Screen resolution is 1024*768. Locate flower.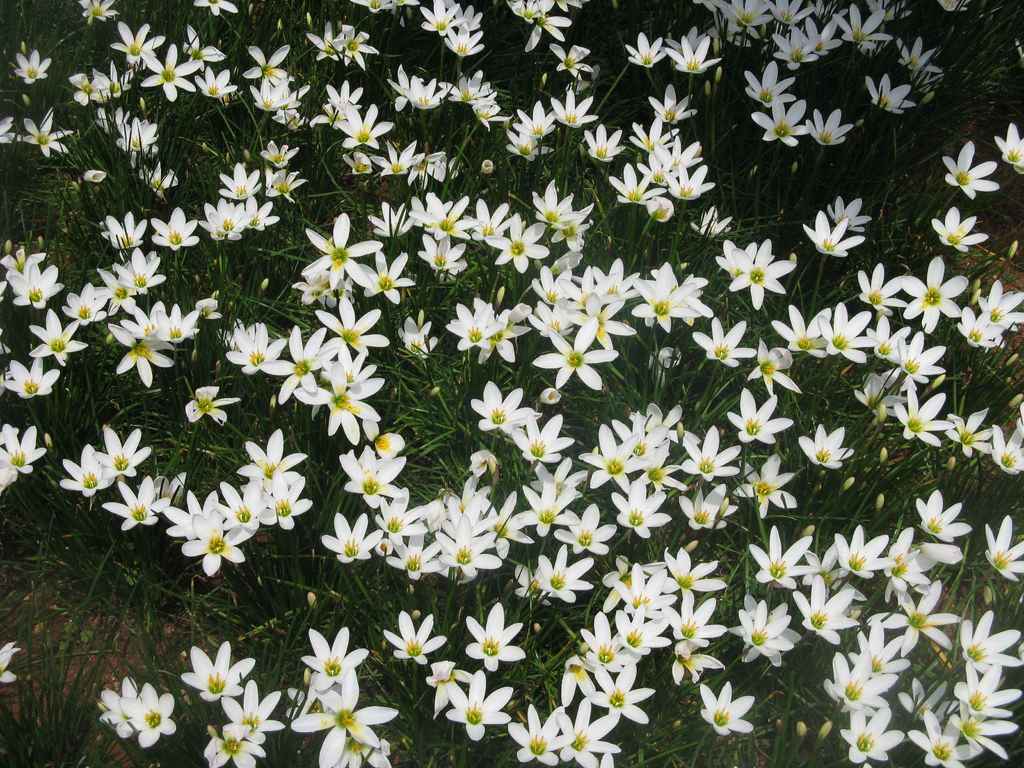
[326, 730, 396, 767].
